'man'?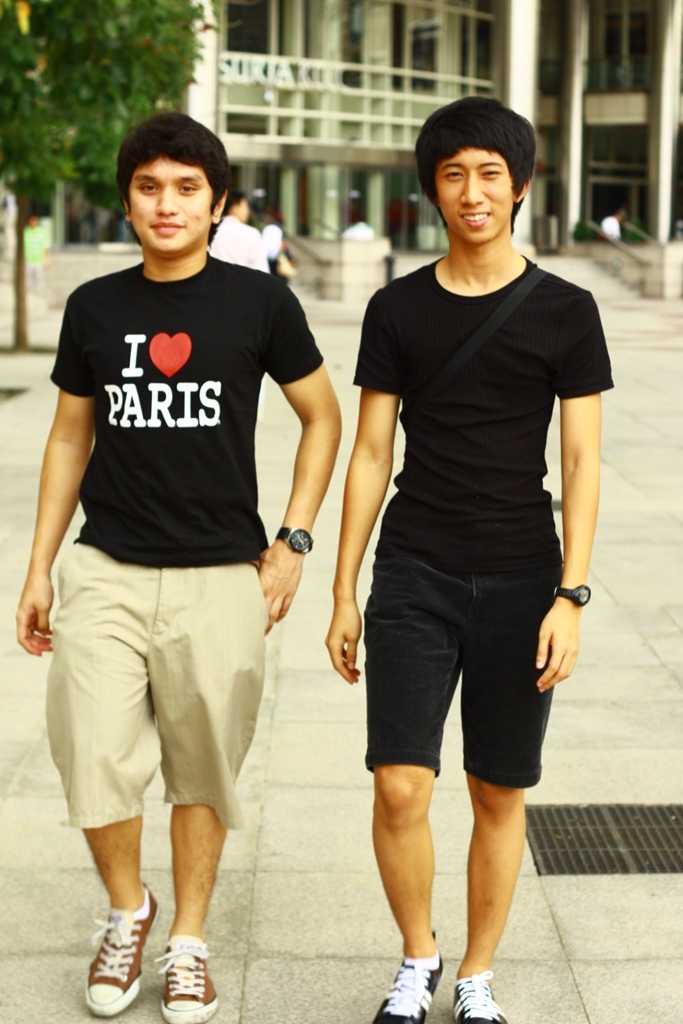
crop(32, 114, 318, 1013)
